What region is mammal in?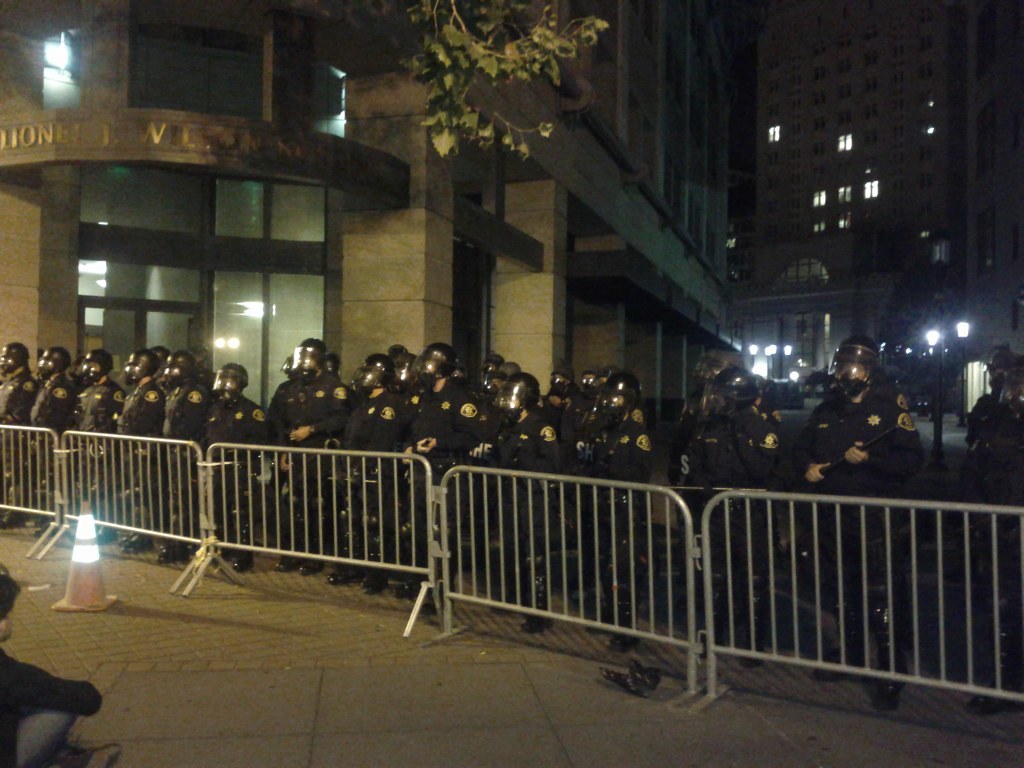
bbox=(0, 567, 119, 764).
